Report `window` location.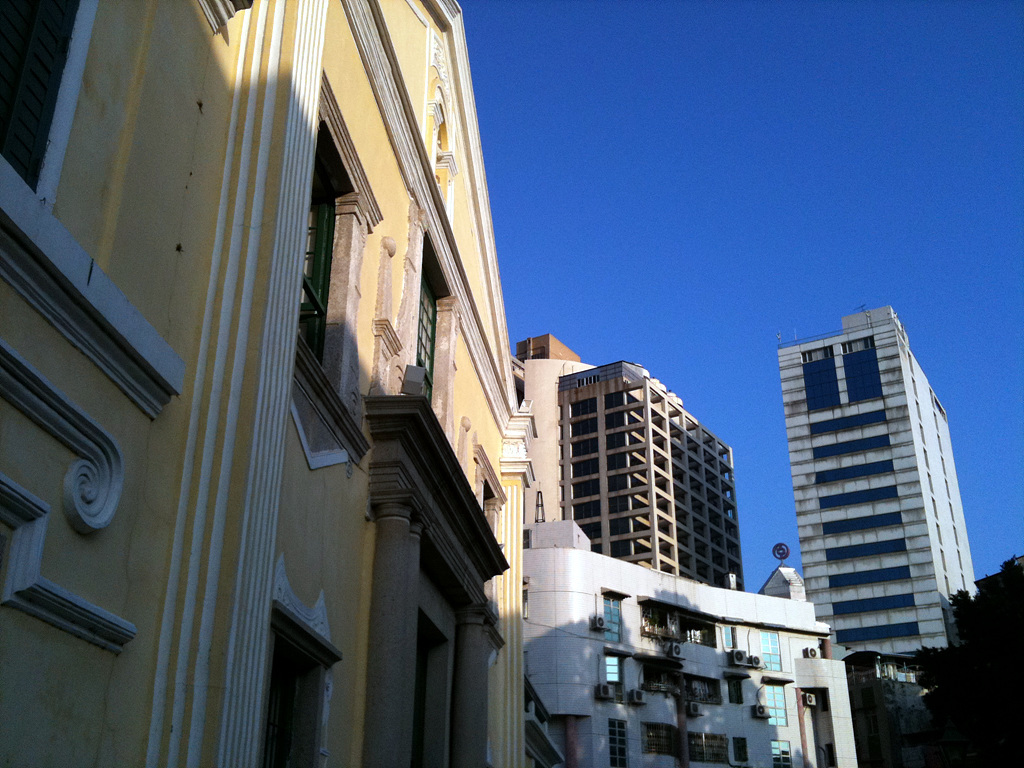
Report: bbox(606, 715, 629, 766).
